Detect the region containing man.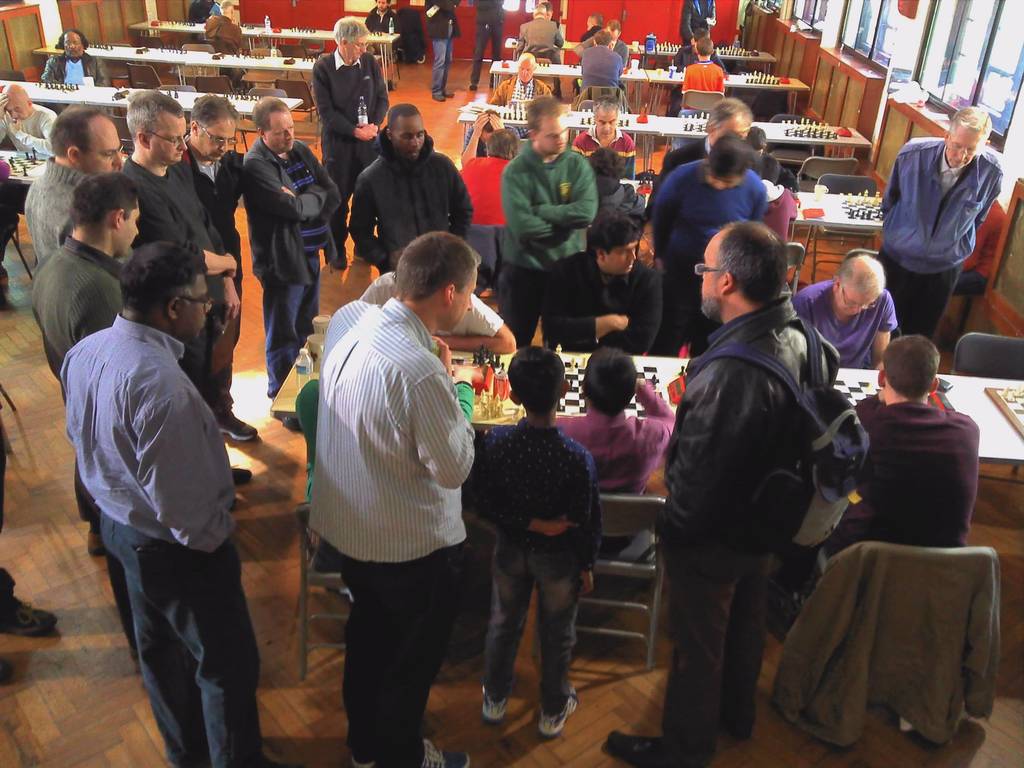
752/332/988/640.
